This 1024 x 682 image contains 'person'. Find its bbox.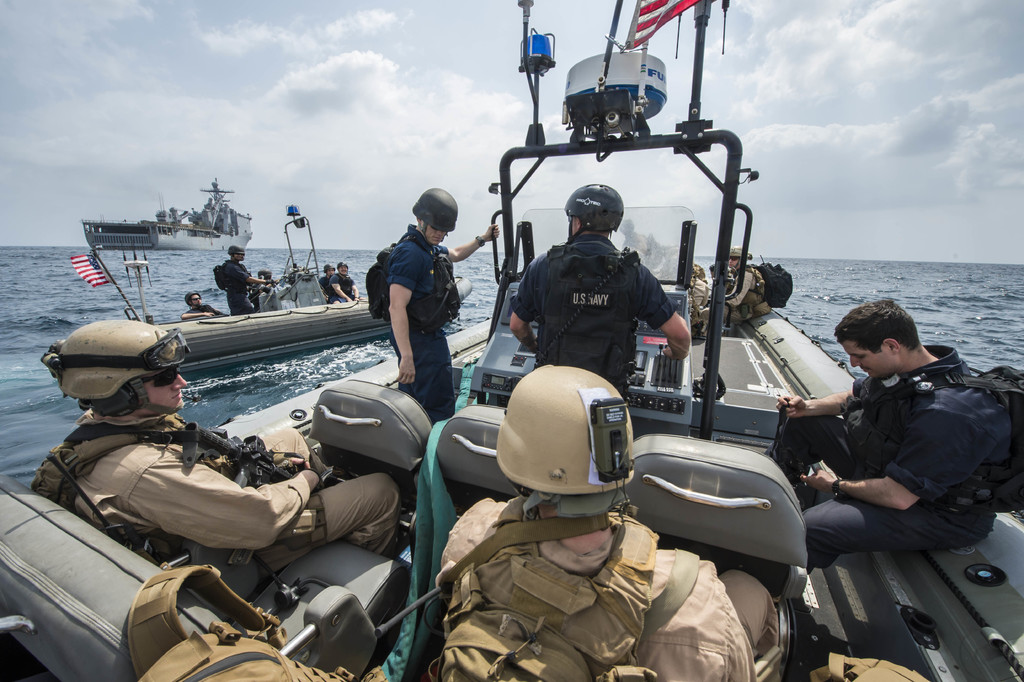
x1=323, y1=264, x2=326, y2=300.
